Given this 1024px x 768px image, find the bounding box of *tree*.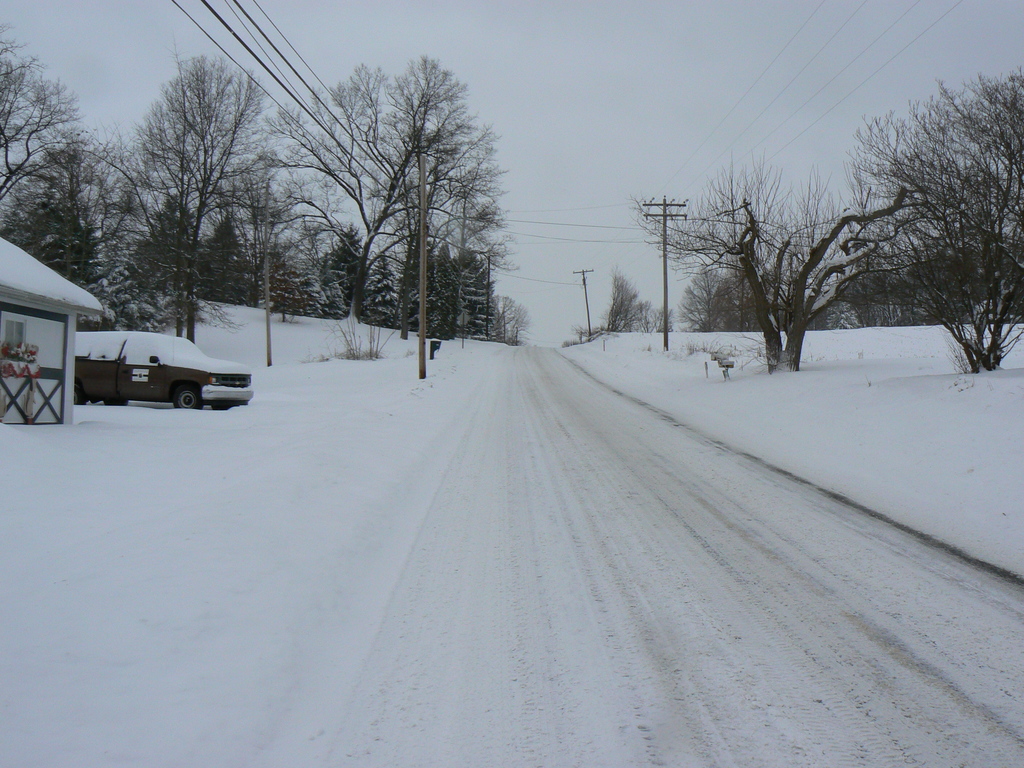
[left=179, top=212, right=252, bottom=301].
